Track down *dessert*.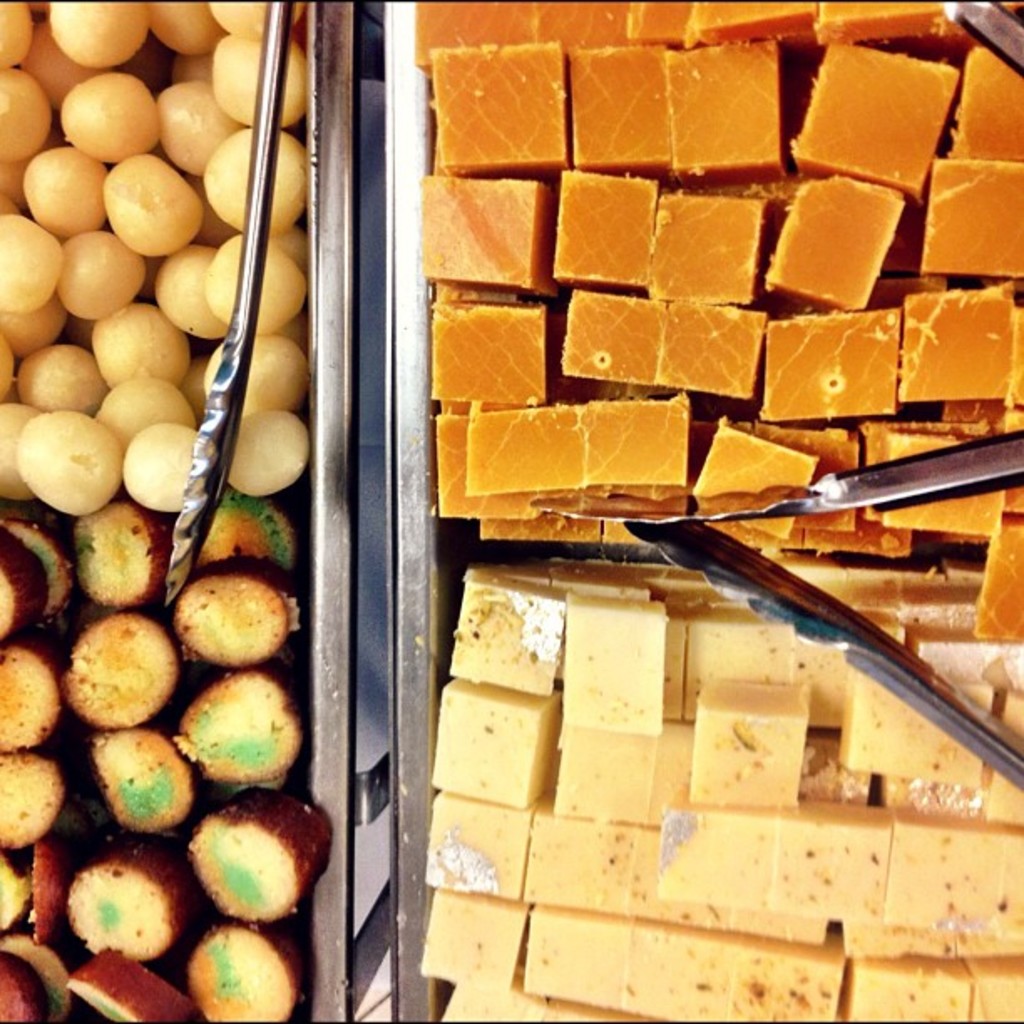
Tracked to x1=65 y1=950 x2=186 y2=1022.
